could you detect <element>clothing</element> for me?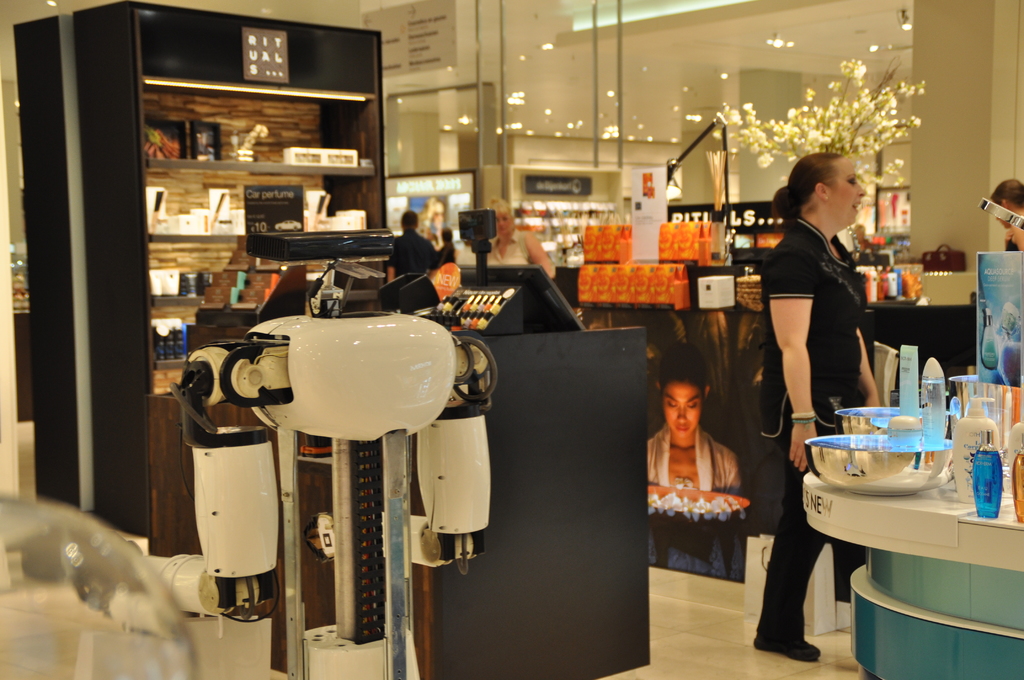
Detection result: region(759, 213, 871, 437).
